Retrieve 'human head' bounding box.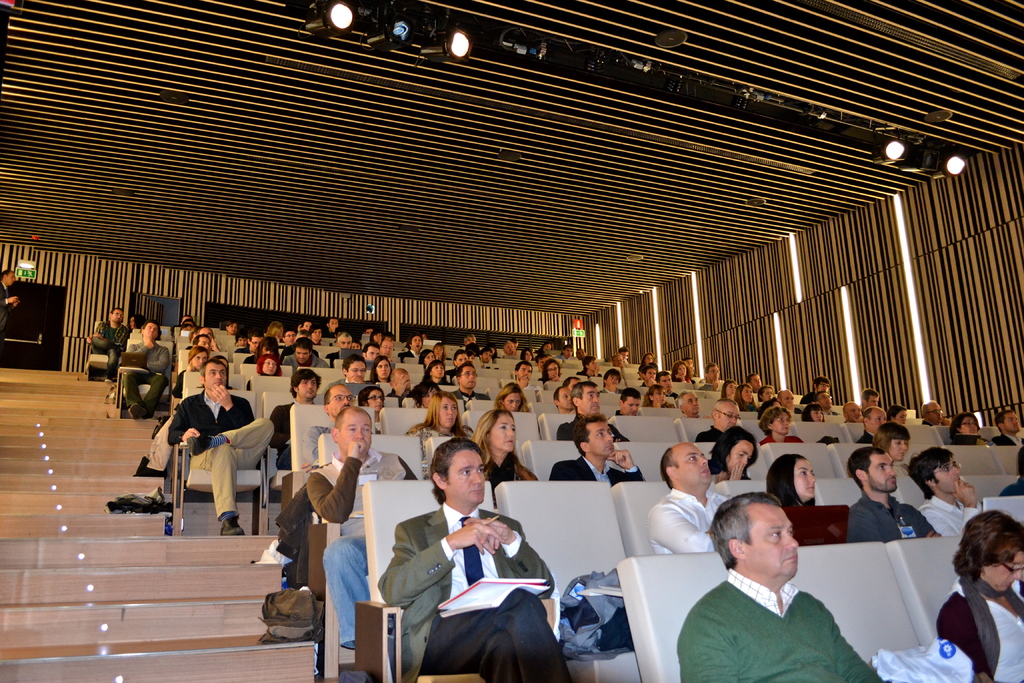
Bounding box: l=810, t=375, r=831, b=393.
